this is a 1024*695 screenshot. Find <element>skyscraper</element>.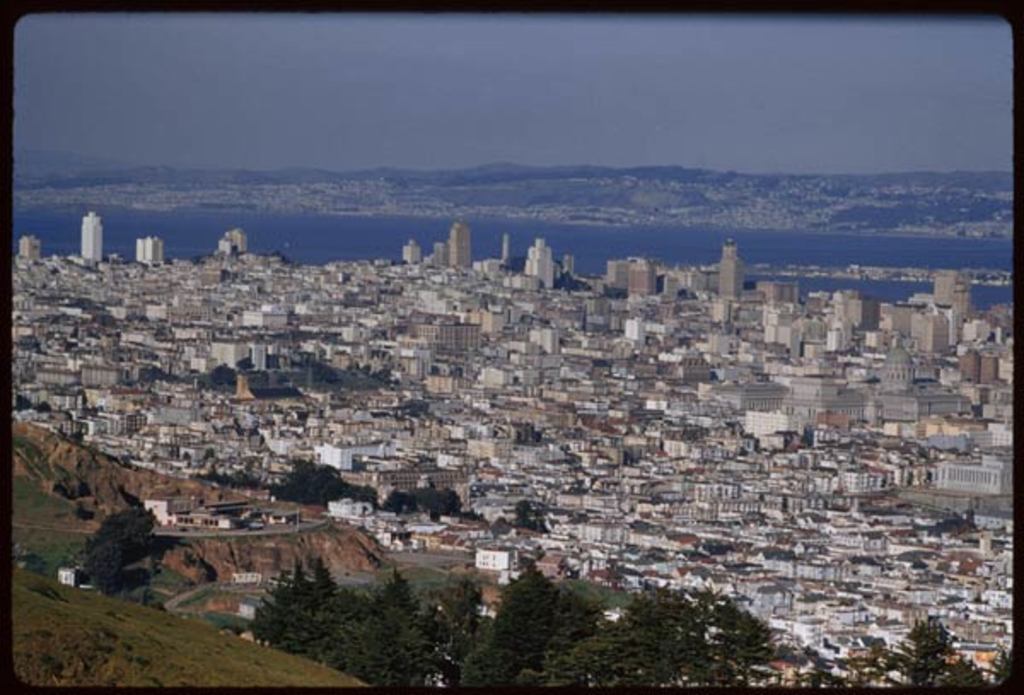
Bounding box: x1=84 y1=215 x2=104 y2=265.
